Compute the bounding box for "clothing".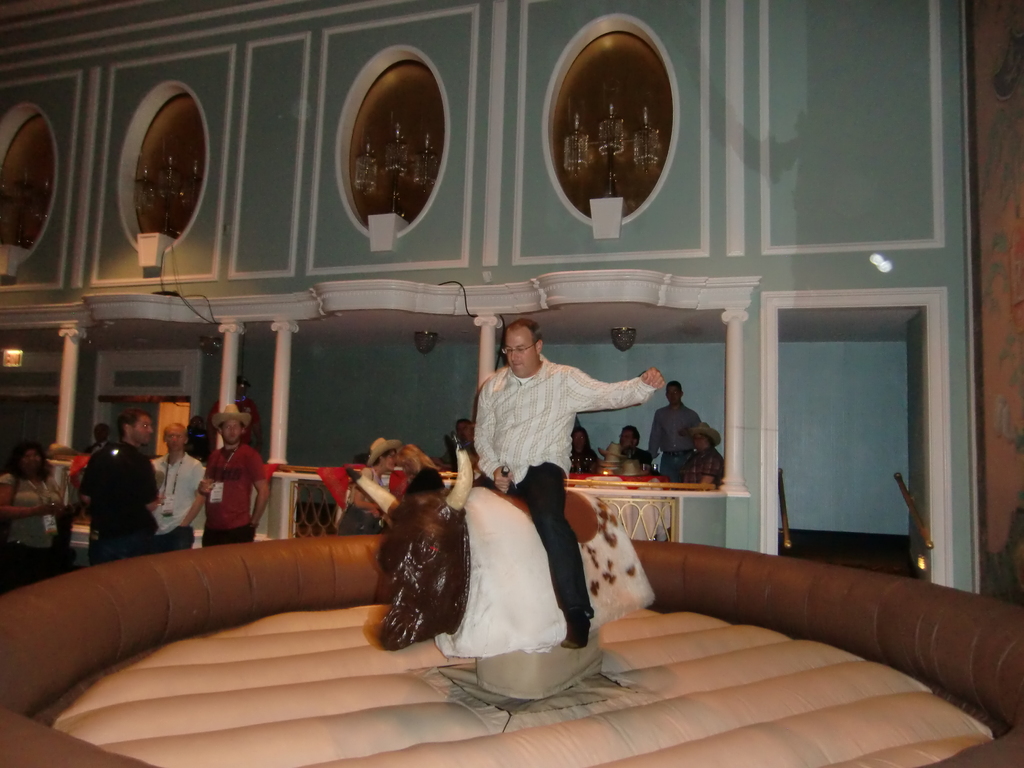
(652,395,705,483).
